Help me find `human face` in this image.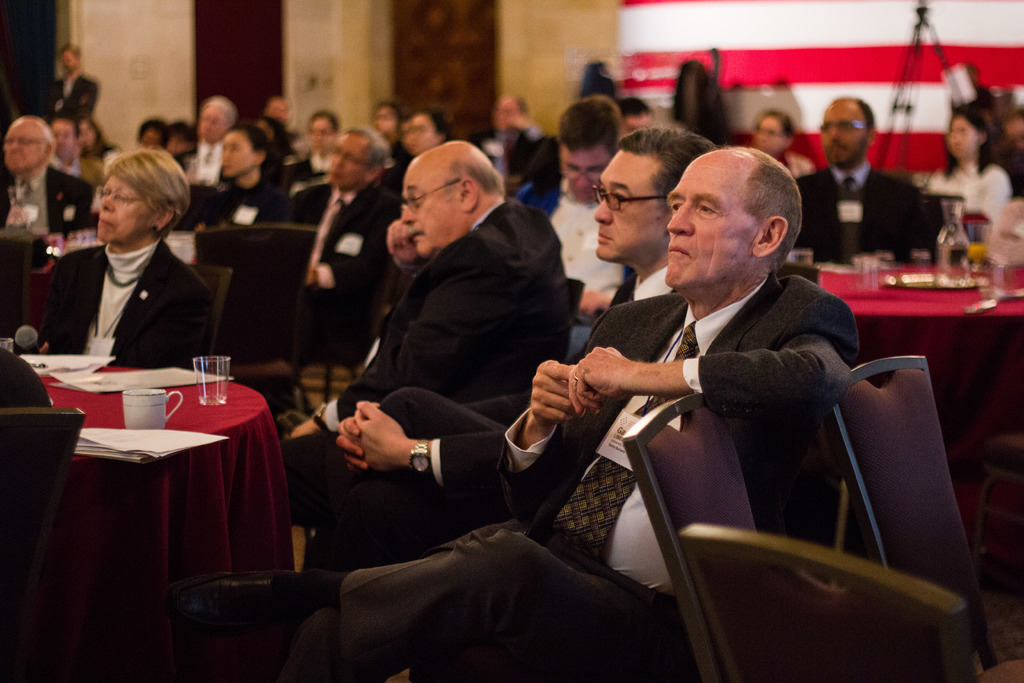
Found it: region(755, 113, 788, 156).
